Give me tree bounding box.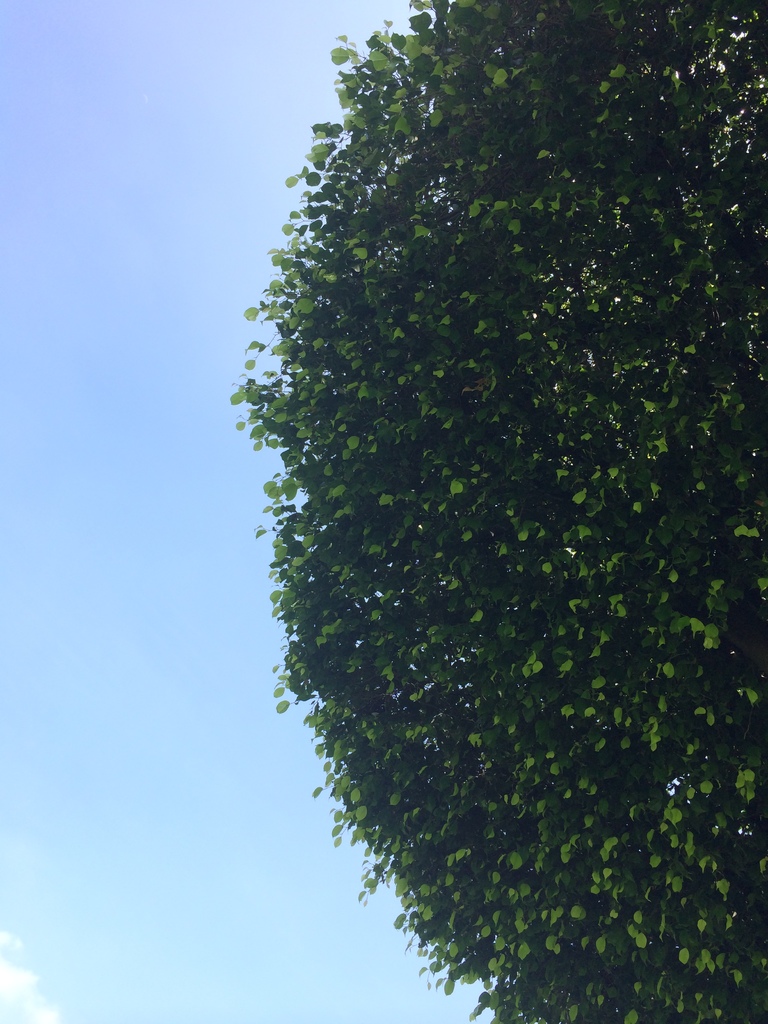
<box>227,0,767,1023</box>.
